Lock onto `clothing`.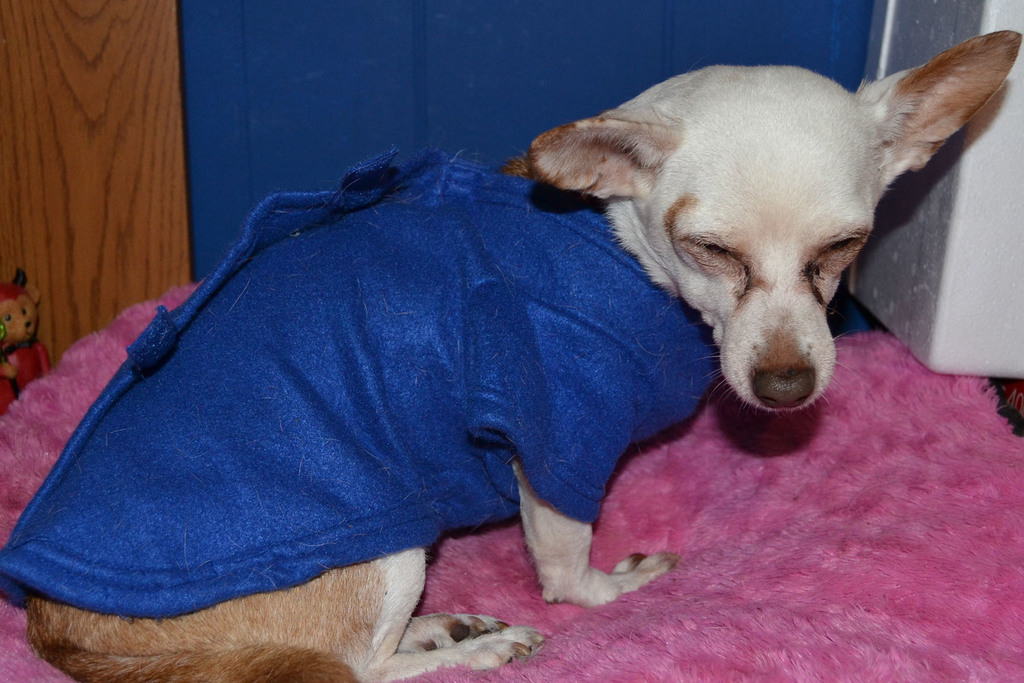
Locked: (left=0, top=142, right=721, bottom=612).
